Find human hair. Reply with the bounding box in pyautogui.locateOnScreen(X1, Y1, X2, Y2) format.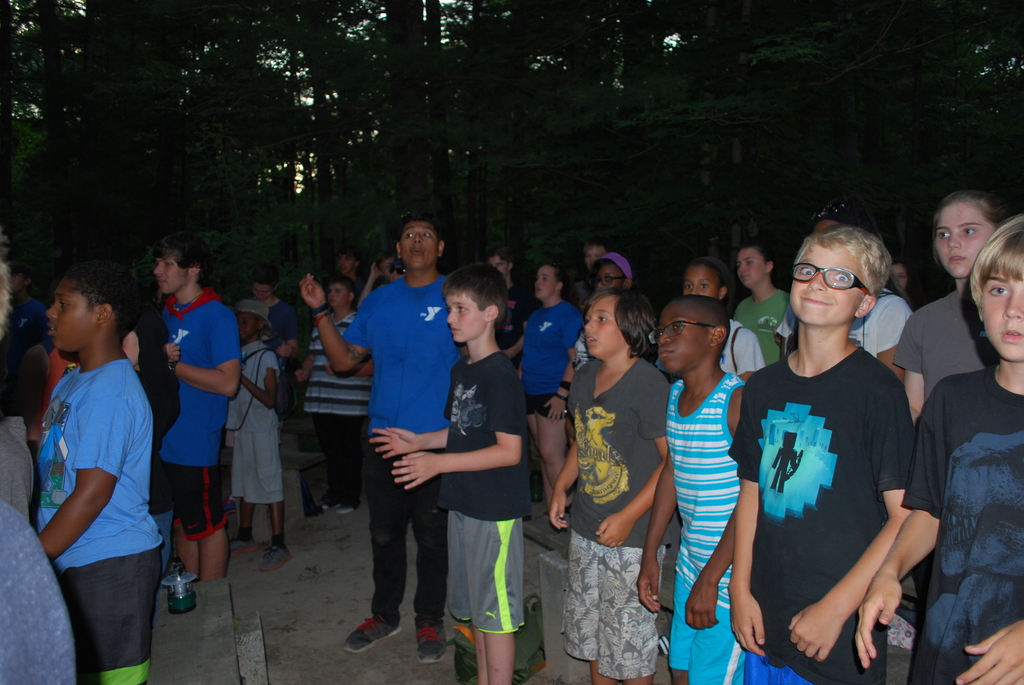
pyautogui.locateOnScreen(147, 232, 210, 291).
